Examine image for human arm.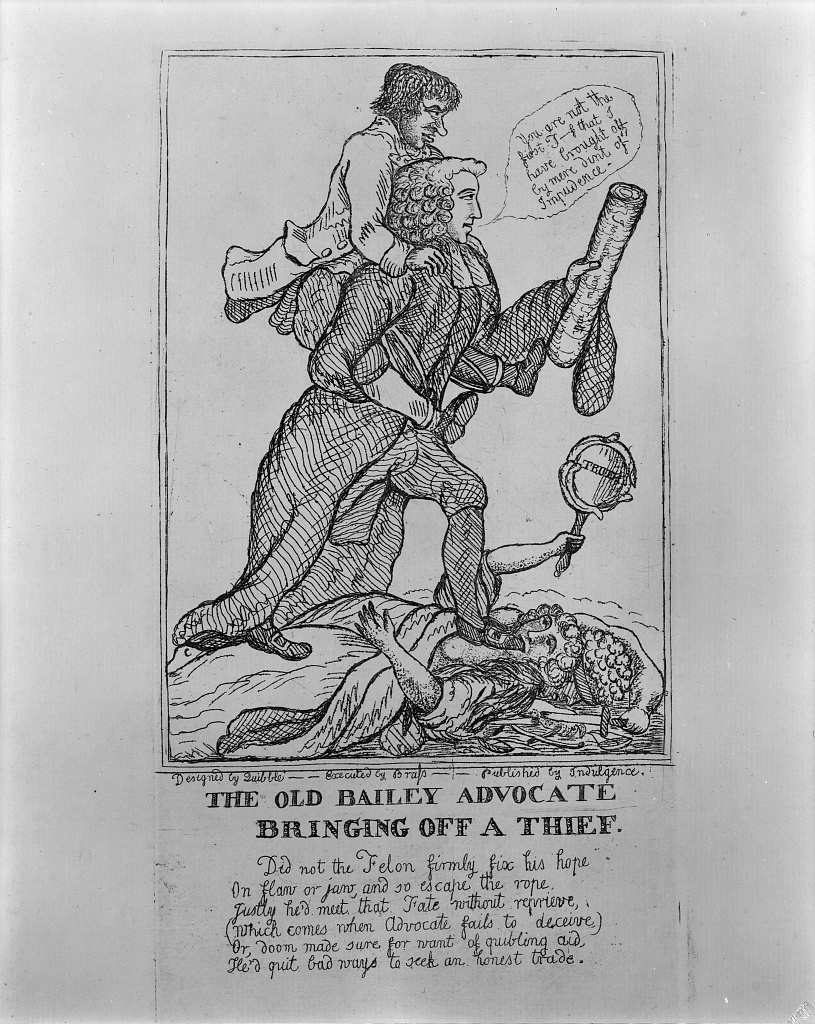
Examination result: x1=352, y1=606, x2=474, y2=728.
